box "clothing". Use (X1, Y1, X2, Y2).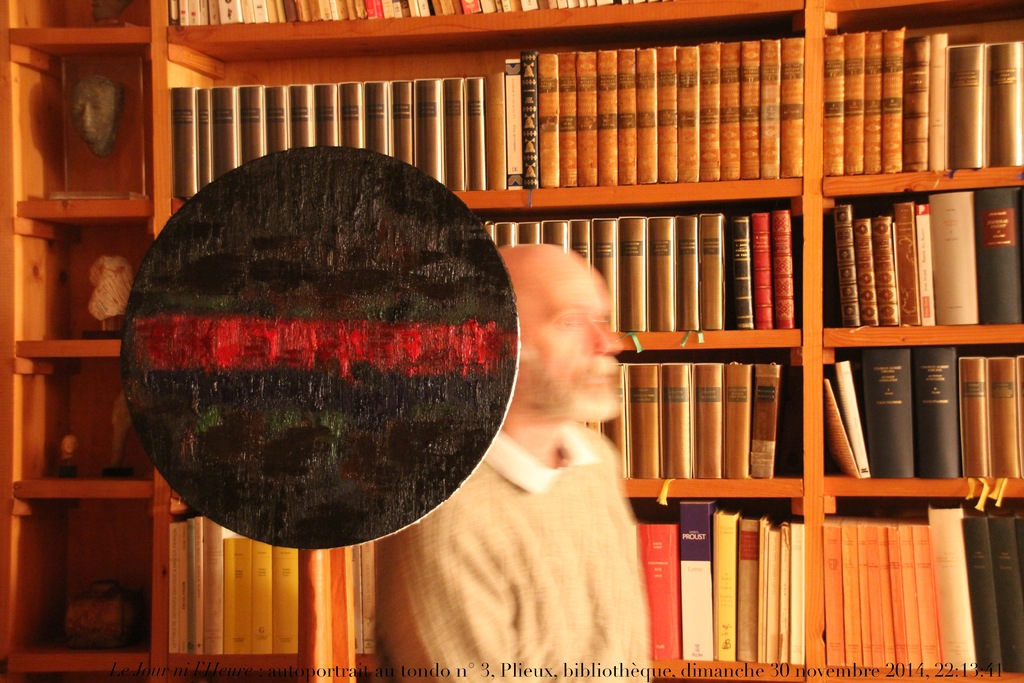
(374, 427, 653, 682).
